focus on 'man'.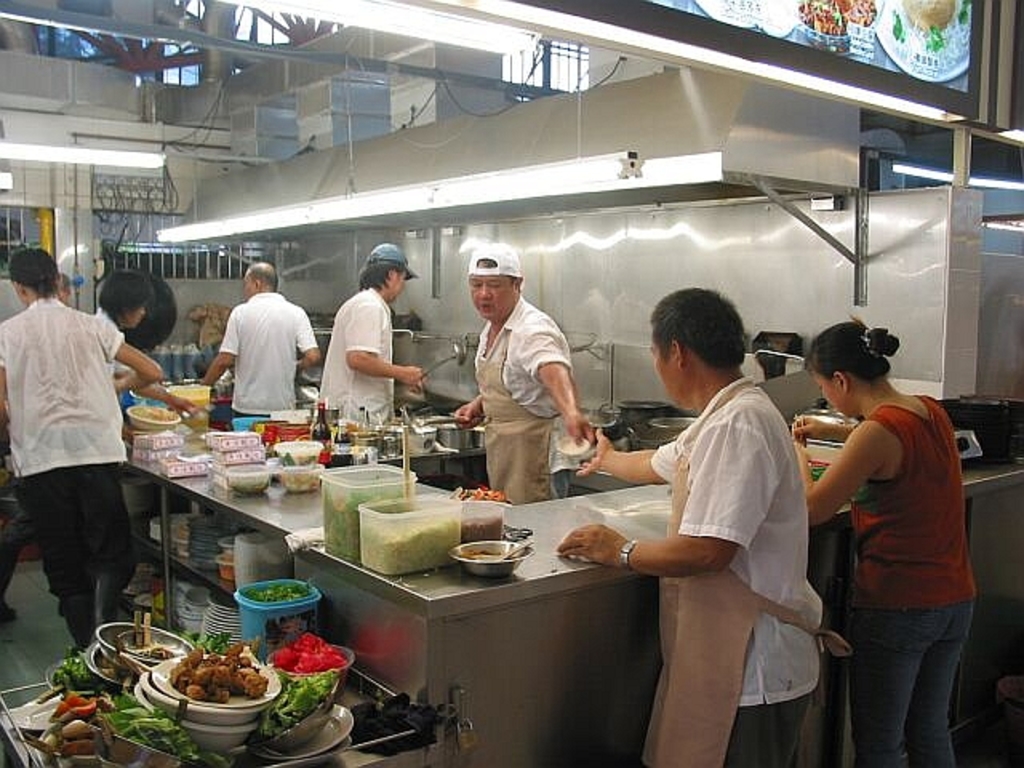
Focused at rect(448, 245, 600, 510).
